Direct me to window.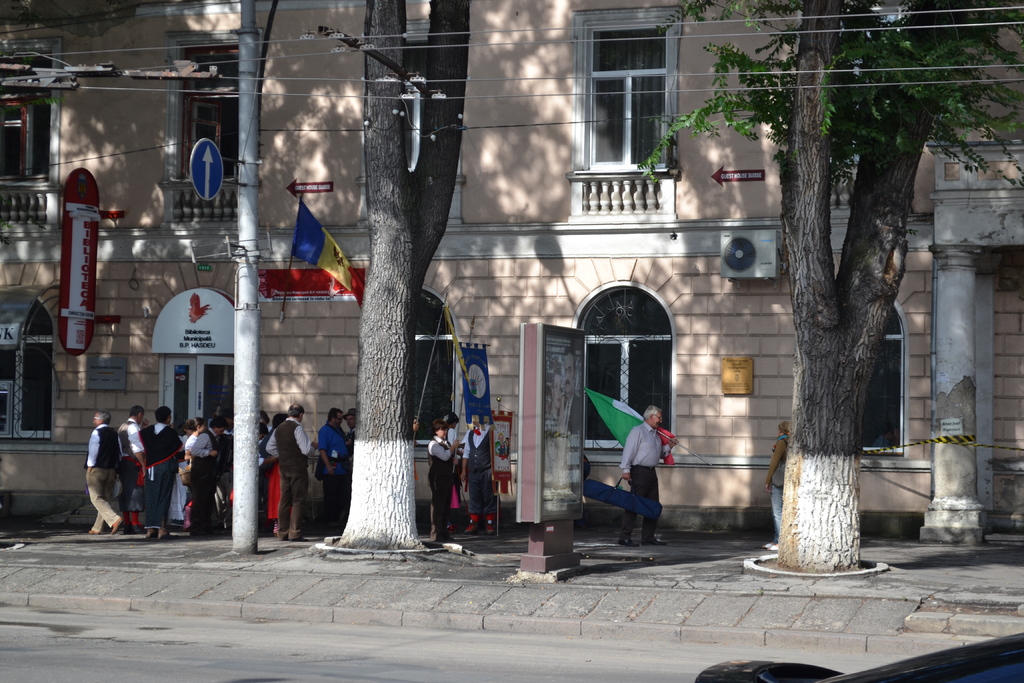
Direction: [0,26,63,194].
